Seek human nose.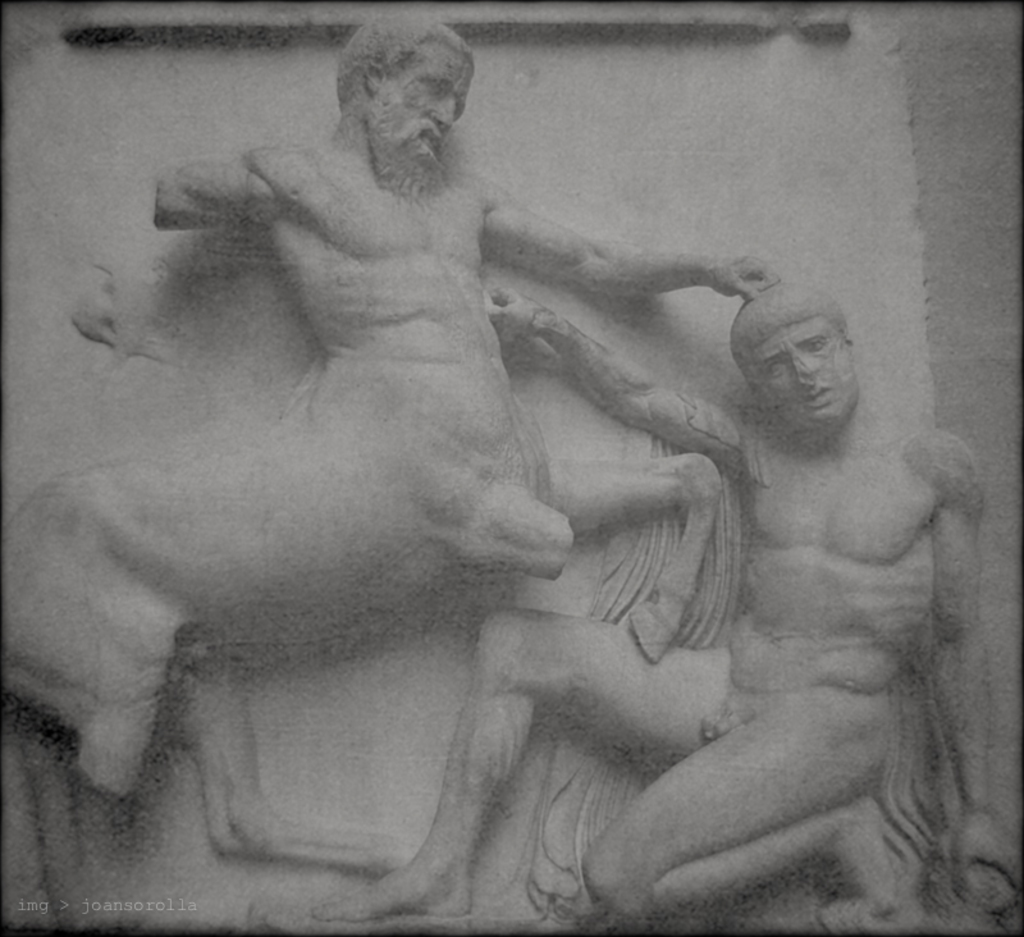
431,100,456,127.
